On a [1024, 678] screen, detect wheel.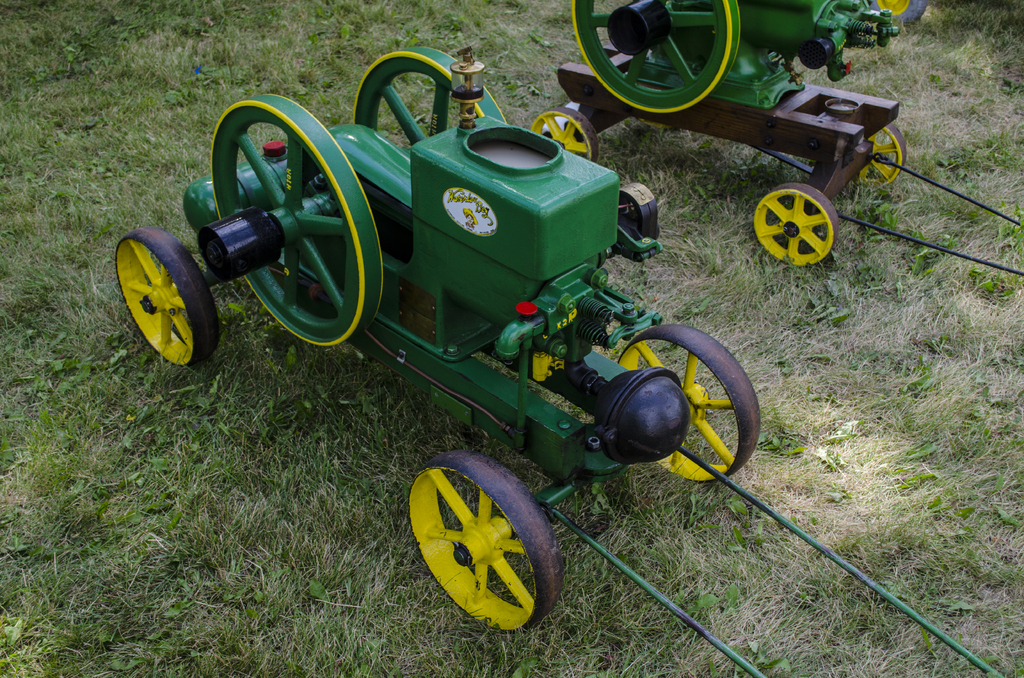
rect(409, 454, 565, 633).
